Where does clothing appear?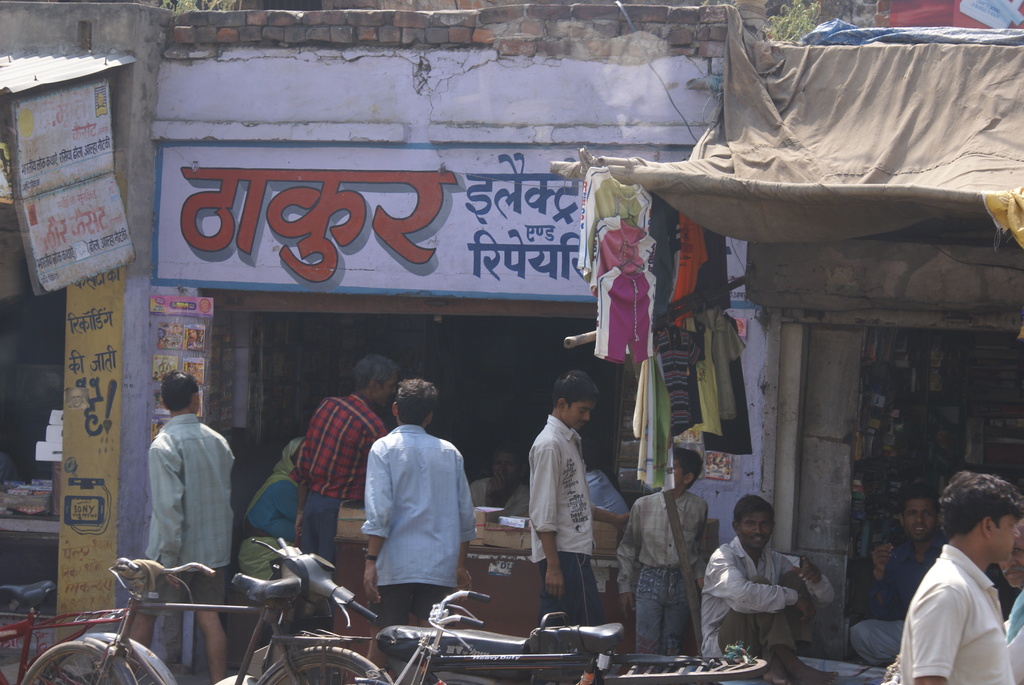
Appears at rect(894, 540, 1017, 684).
